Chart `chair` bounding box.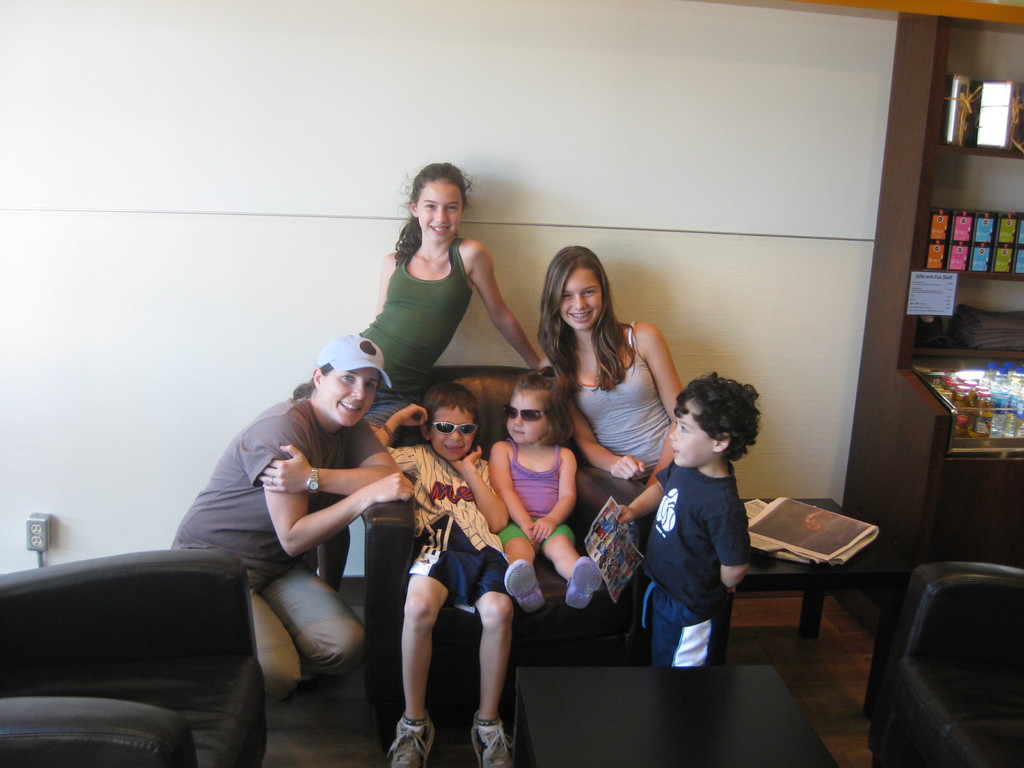
Charted: BBox(0, 547, 271, 767).
